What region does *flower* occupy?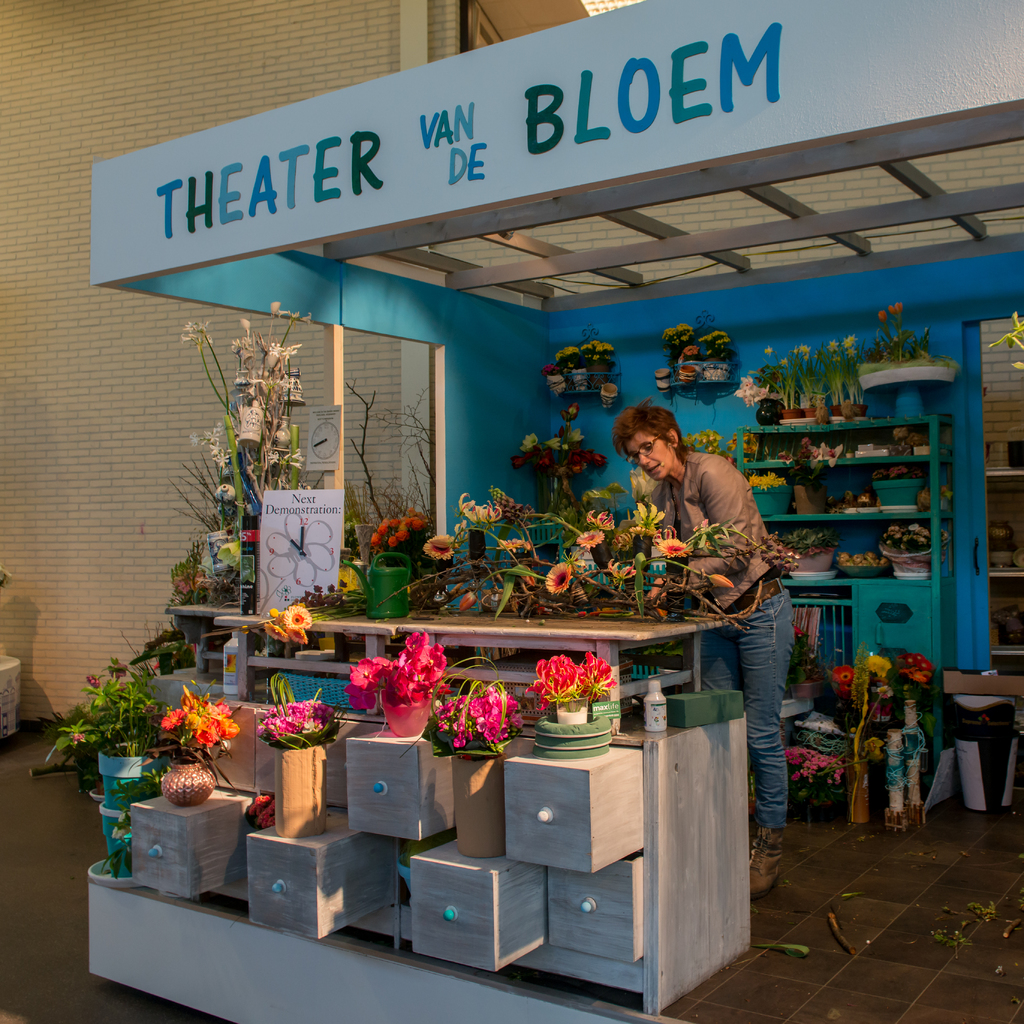
bbox=[269, 299, 282, 315].
